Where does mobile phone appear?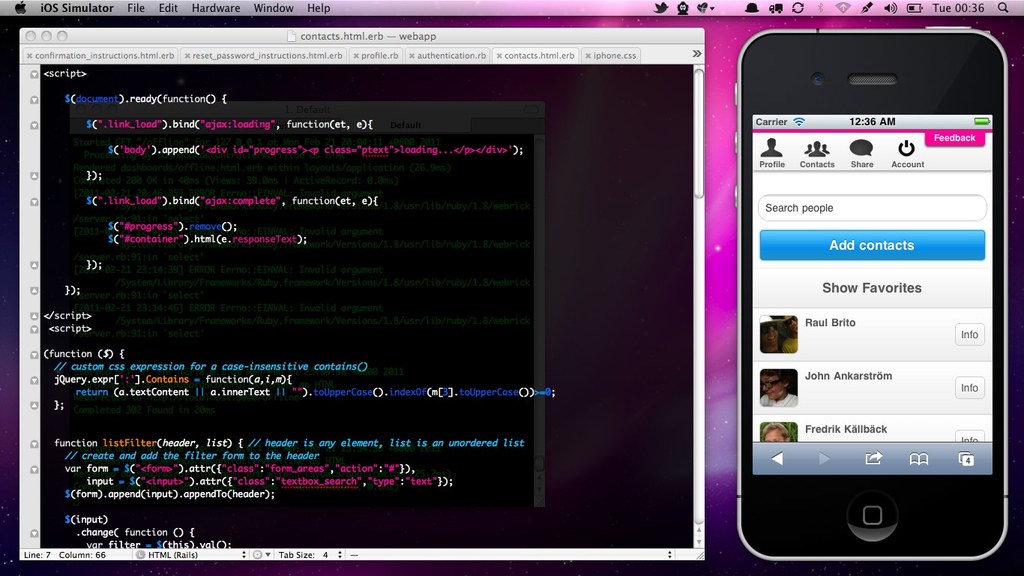
Appears at box(723, 27, 1016, 565).
